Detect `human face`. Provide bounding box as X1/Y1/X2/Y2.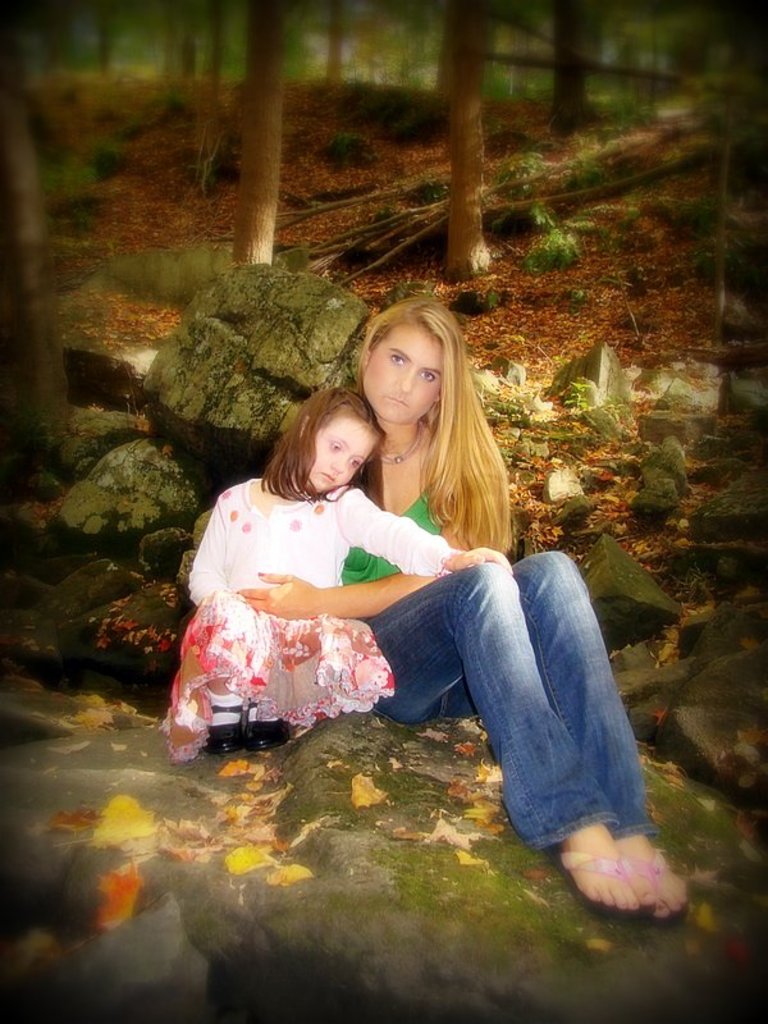
365/329/440/421.
